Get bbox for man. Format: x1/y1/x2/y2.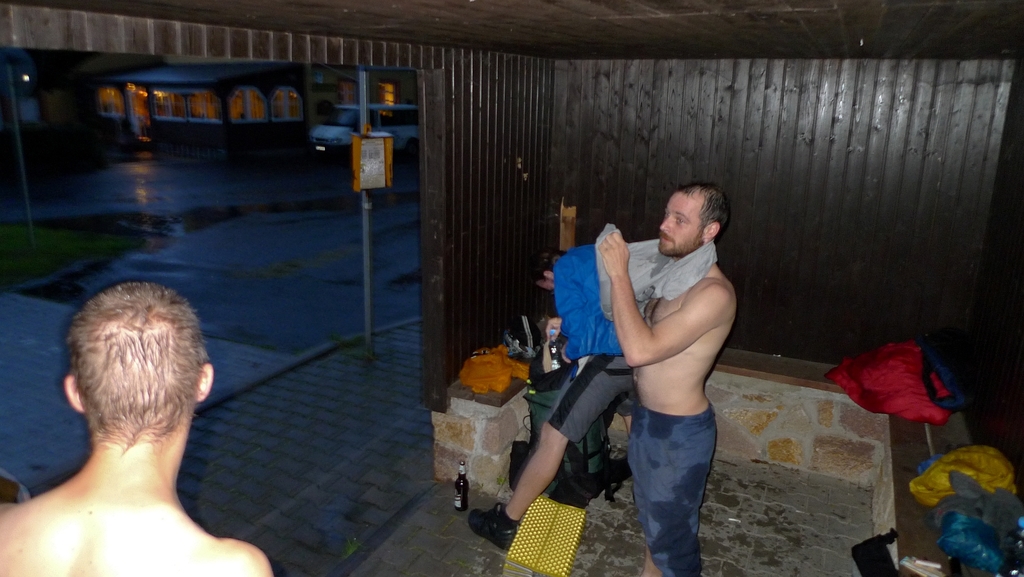
472/236/640/545.
